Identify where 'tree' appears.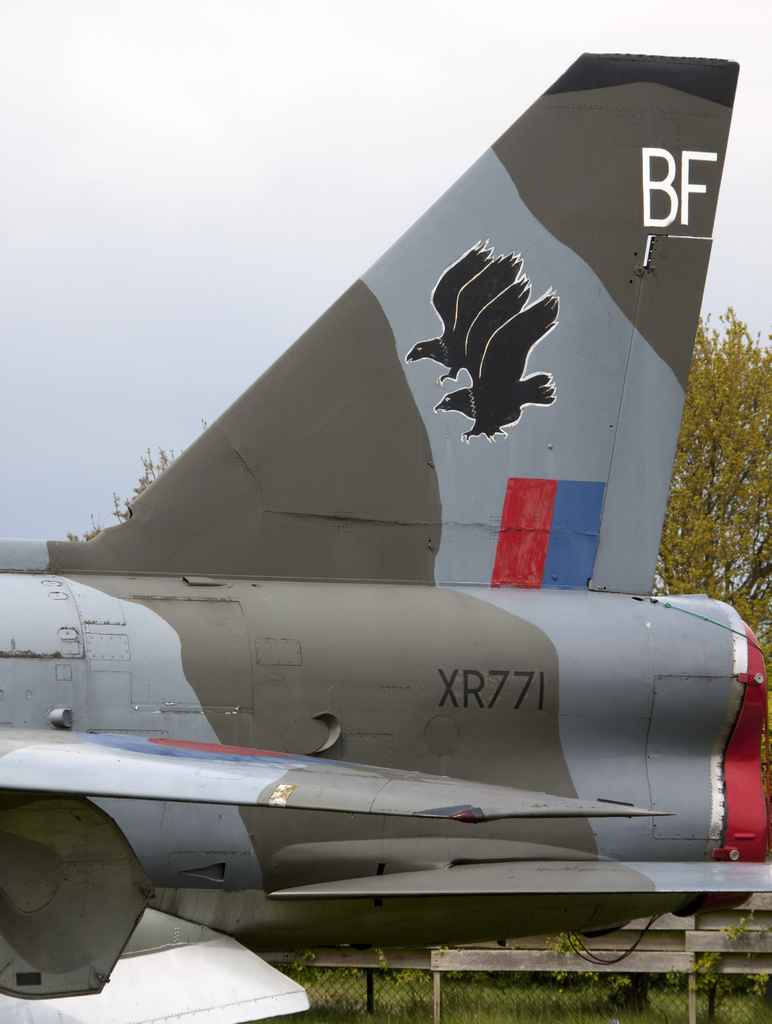
Appears at x1=664, y1=307, x2=771, y2=637.
